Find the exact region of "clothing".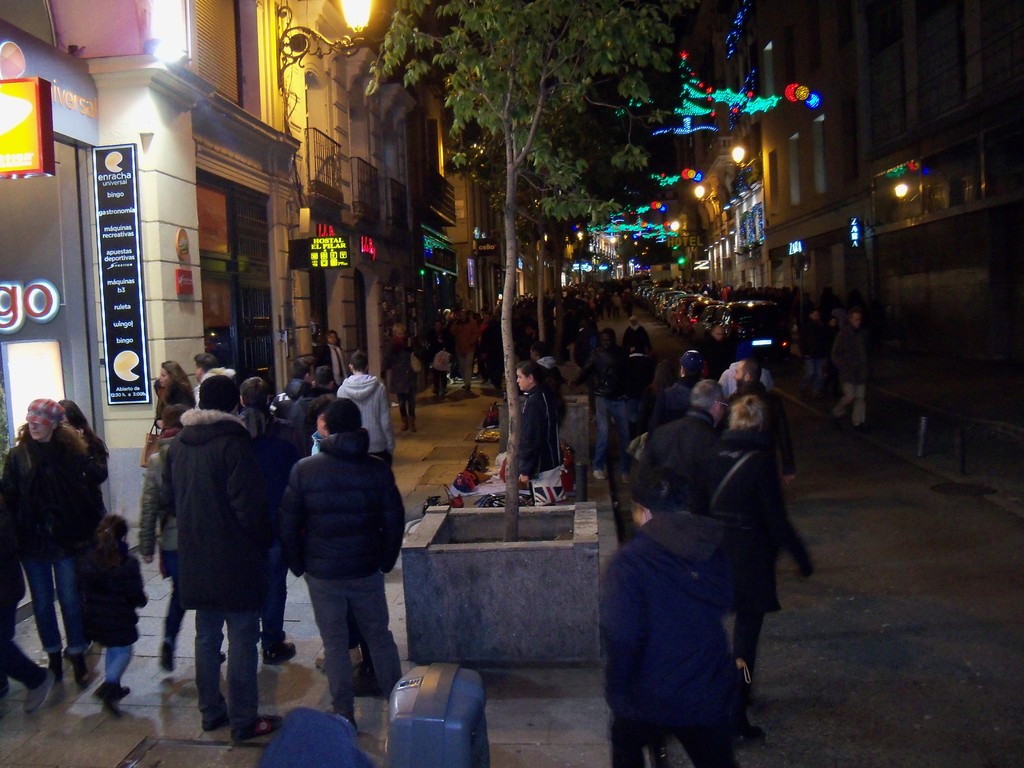
Exact region: (588,355,648,481).
